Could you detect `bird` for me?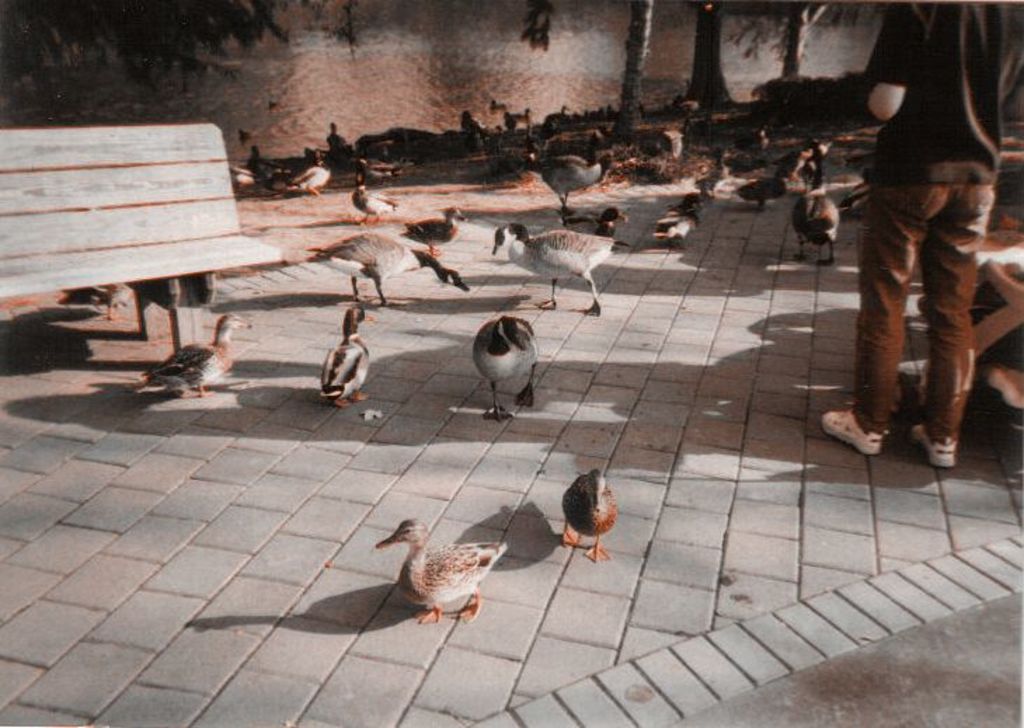
Detection result: <bbox>283, 223, 477, 311</bbox>.
